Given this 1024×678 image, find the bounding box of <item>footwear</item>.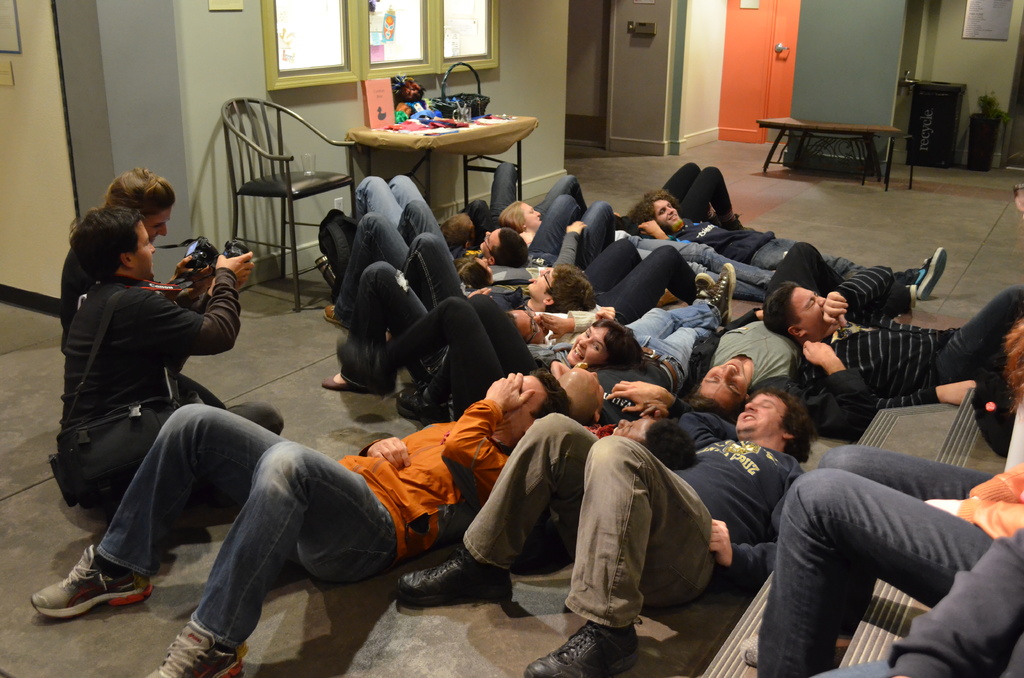
locate(323, 303, 348, 328).
